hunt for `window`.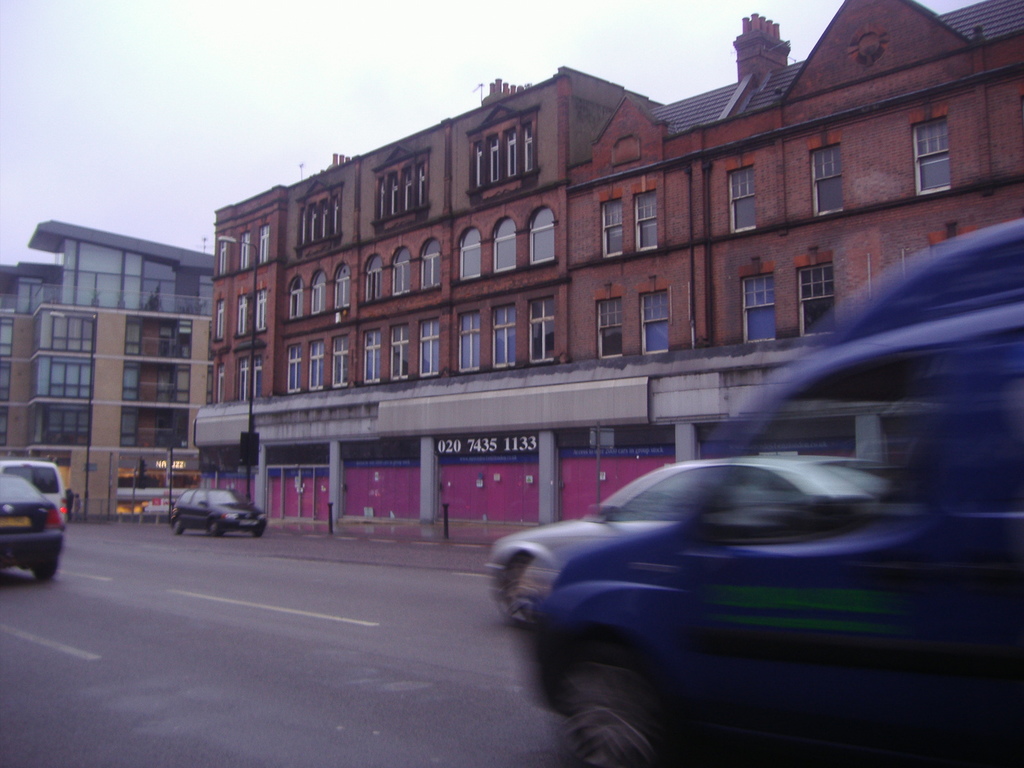
Hunted down at region(292, 188, 349, 244).
